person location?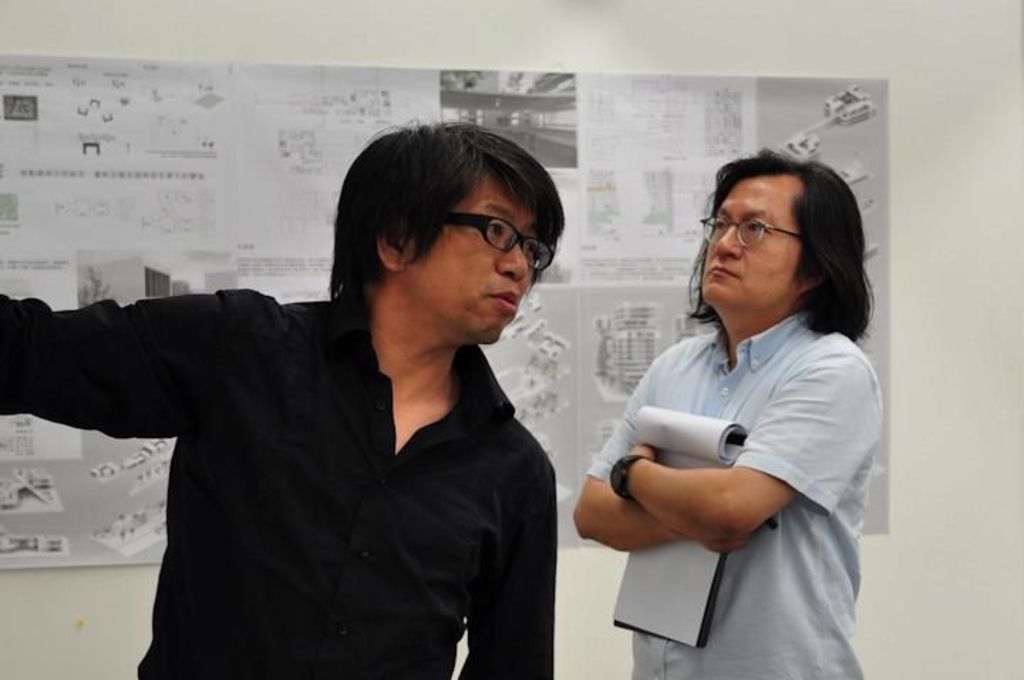
{"x1": 0, "y1": 121, "x2": 555, "y2": 677}
